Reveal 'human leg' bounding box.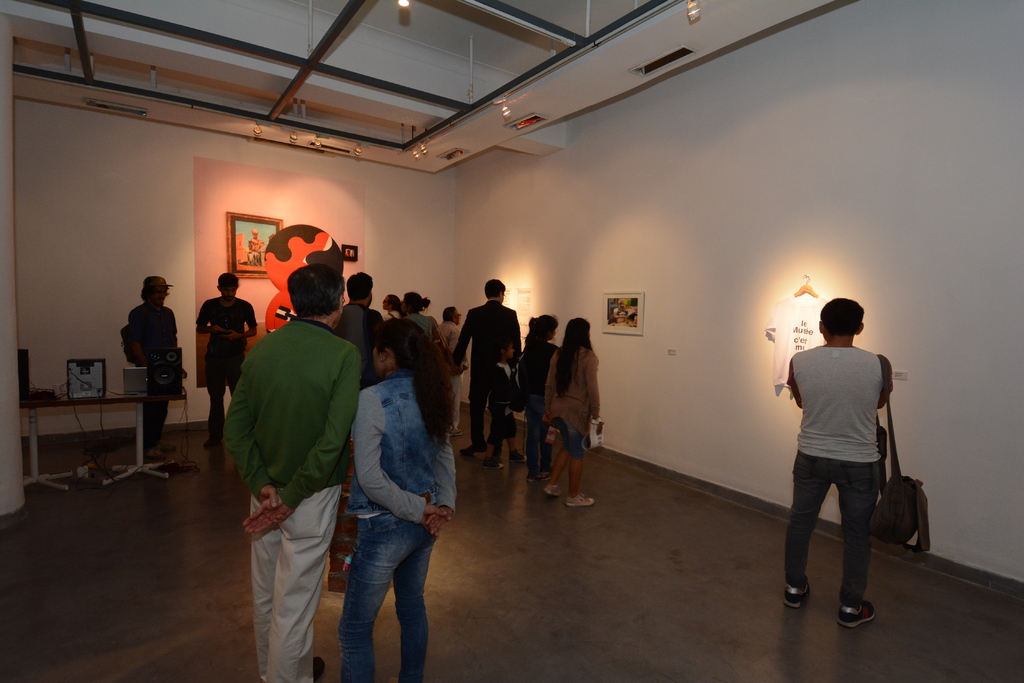
Revealed: select_region(211, 381, 224, 437).
